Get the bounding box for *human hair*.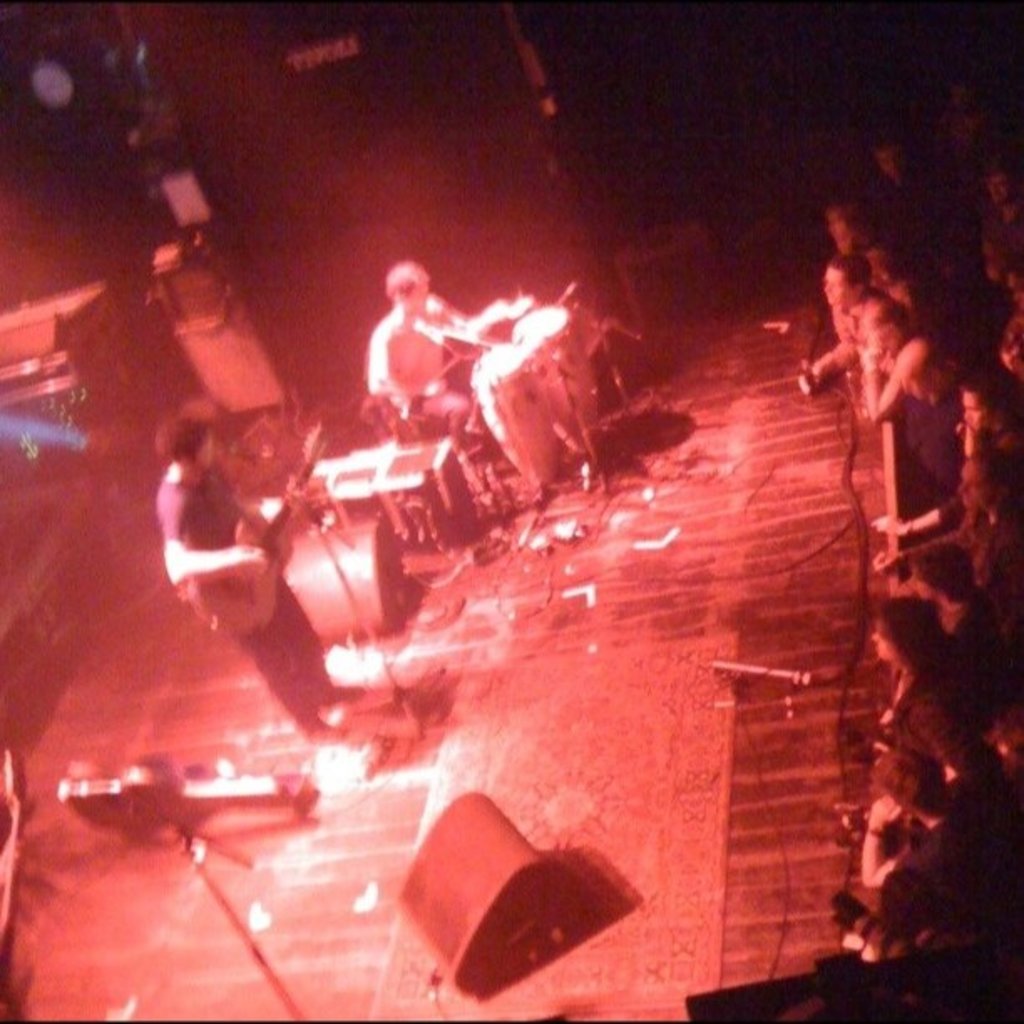
{"left": 877, "top": 868, "right": 939, "bottom": 955}.
